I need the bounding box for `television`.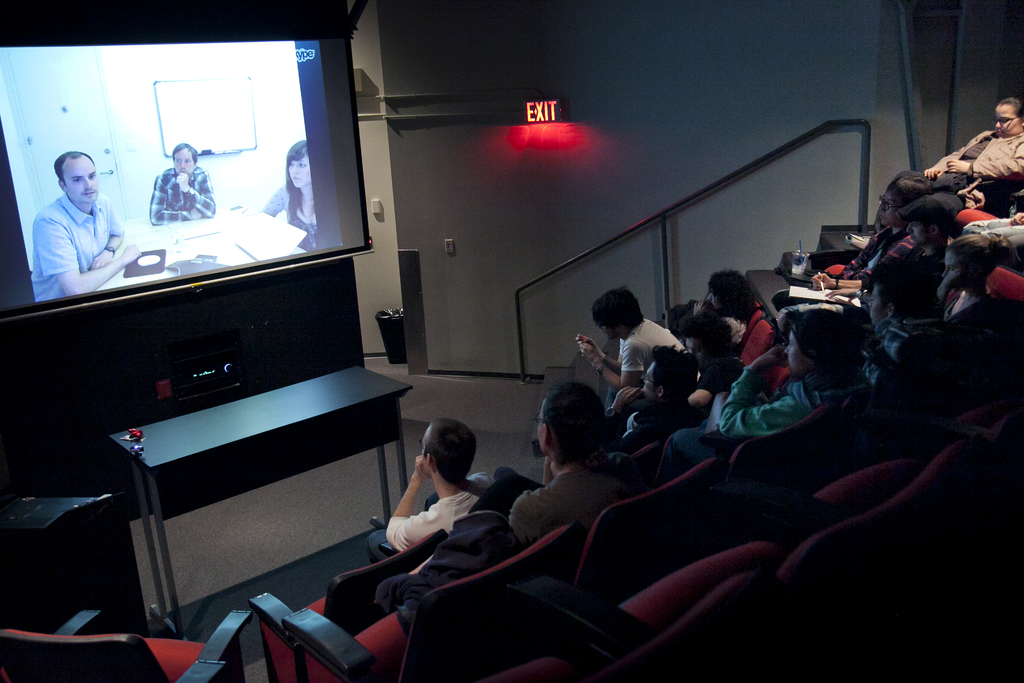
Here it is: (left=0, top=24, right=381, bottom=322).
